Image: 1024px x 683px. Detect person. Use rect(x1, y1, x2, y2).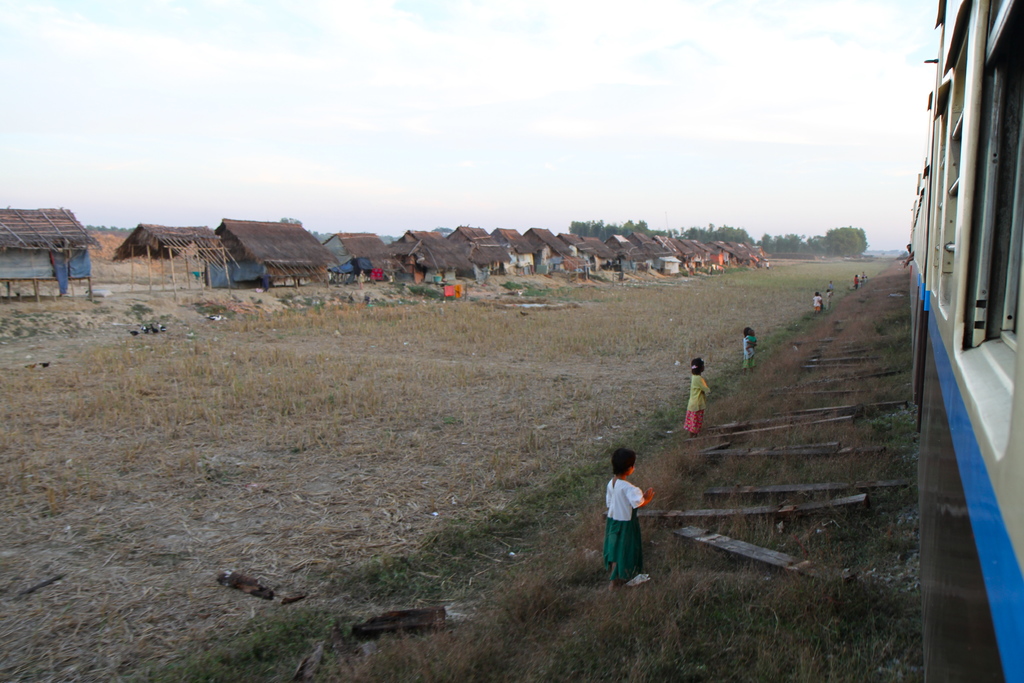
rect(809, 290, 833, 317).
